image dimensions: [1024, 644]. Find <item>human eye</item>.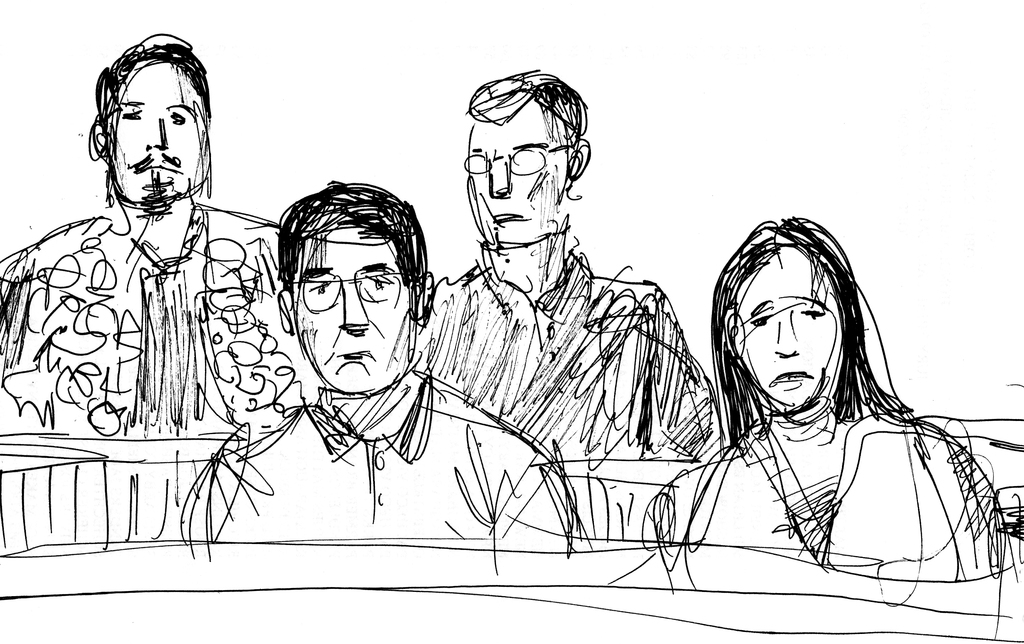
[x1=797, y1=306, x2=827, y2=322].
